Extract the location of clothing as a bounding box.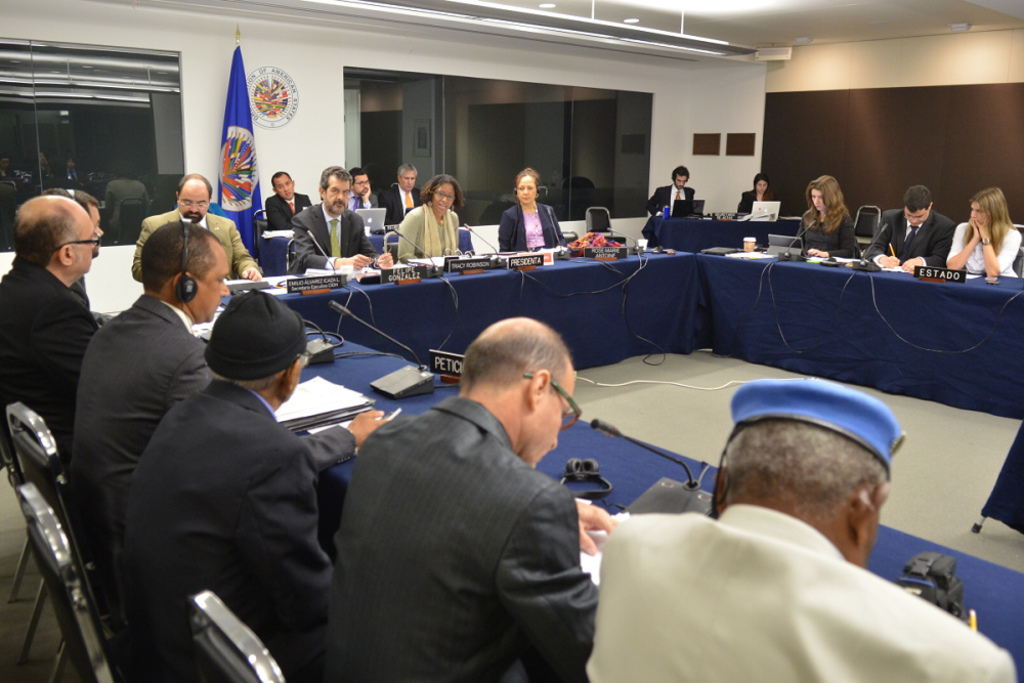
[578,501,1017,682].
